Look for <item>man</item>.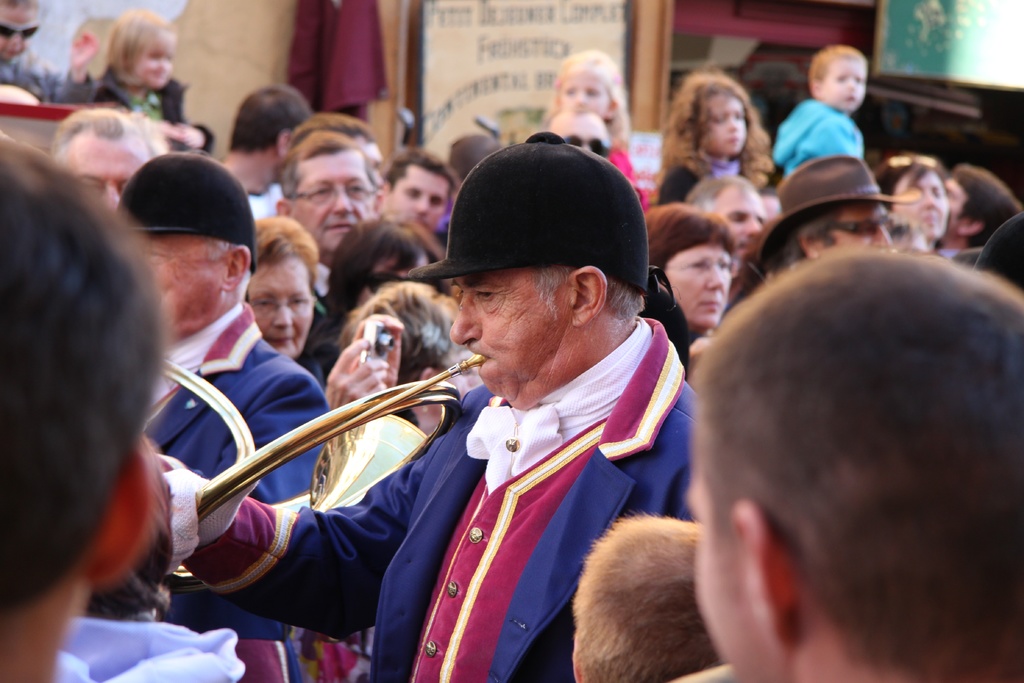
Found: pyautogui.locateOnScreen(680, 242, 1023, 682).
